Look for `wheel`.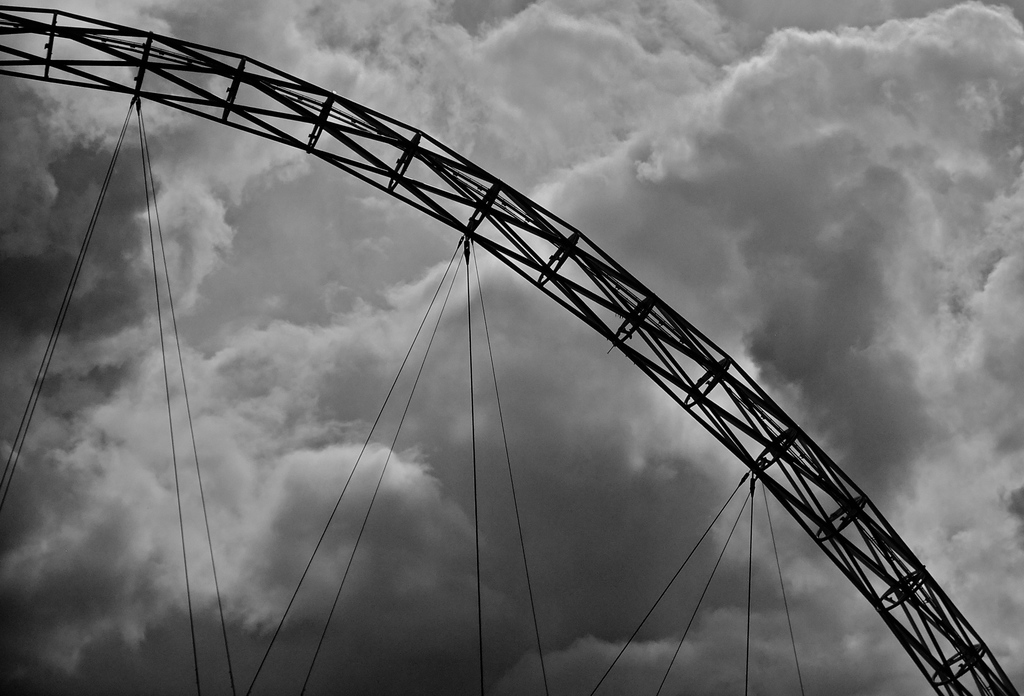
Found: bbox(0, 45, 1023, 695).
